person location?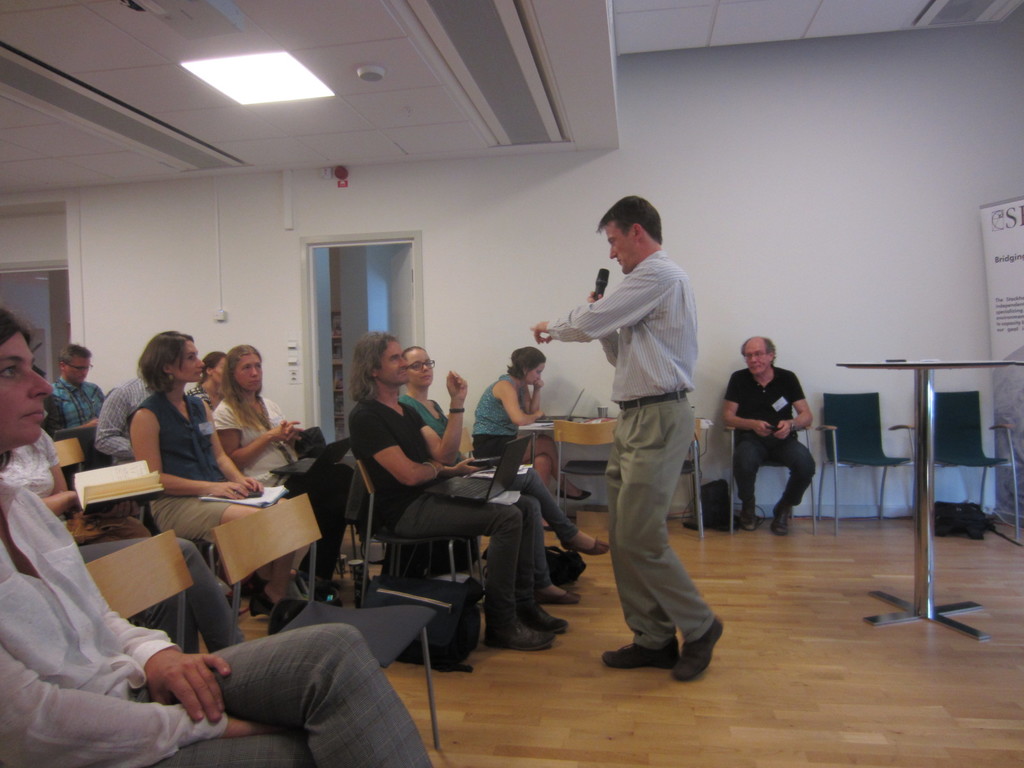
[x1=209, y1=355, x2=339, y2=588]
